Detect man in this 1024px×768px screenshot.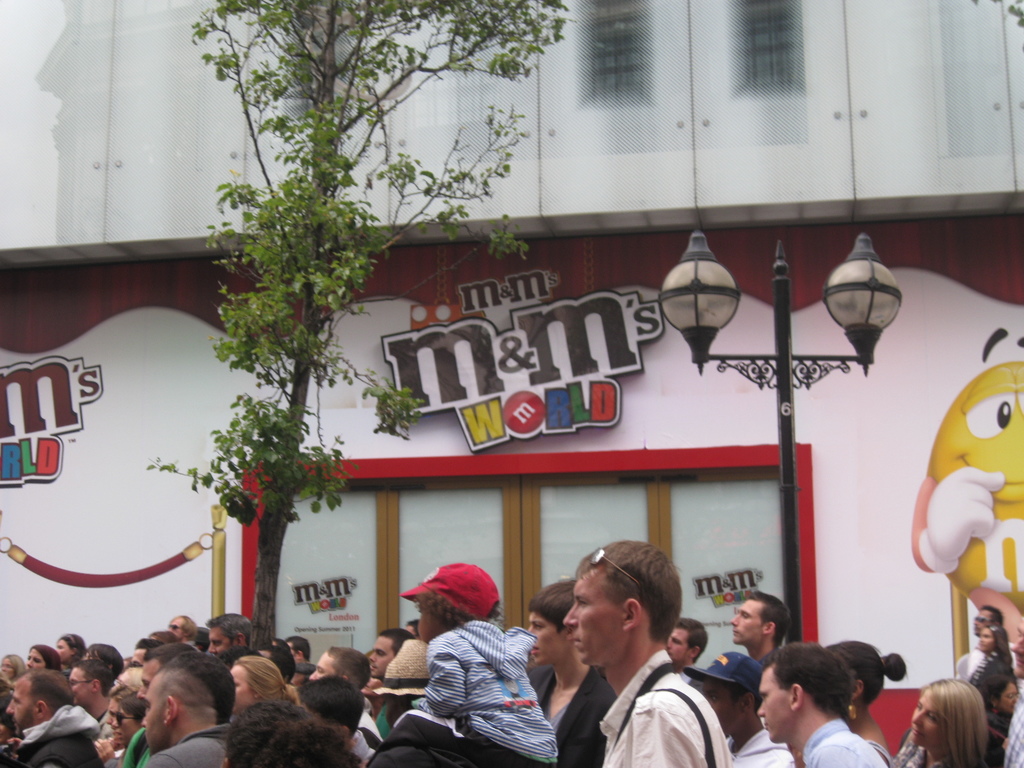
Detection: [663, 618, 705, 663].
